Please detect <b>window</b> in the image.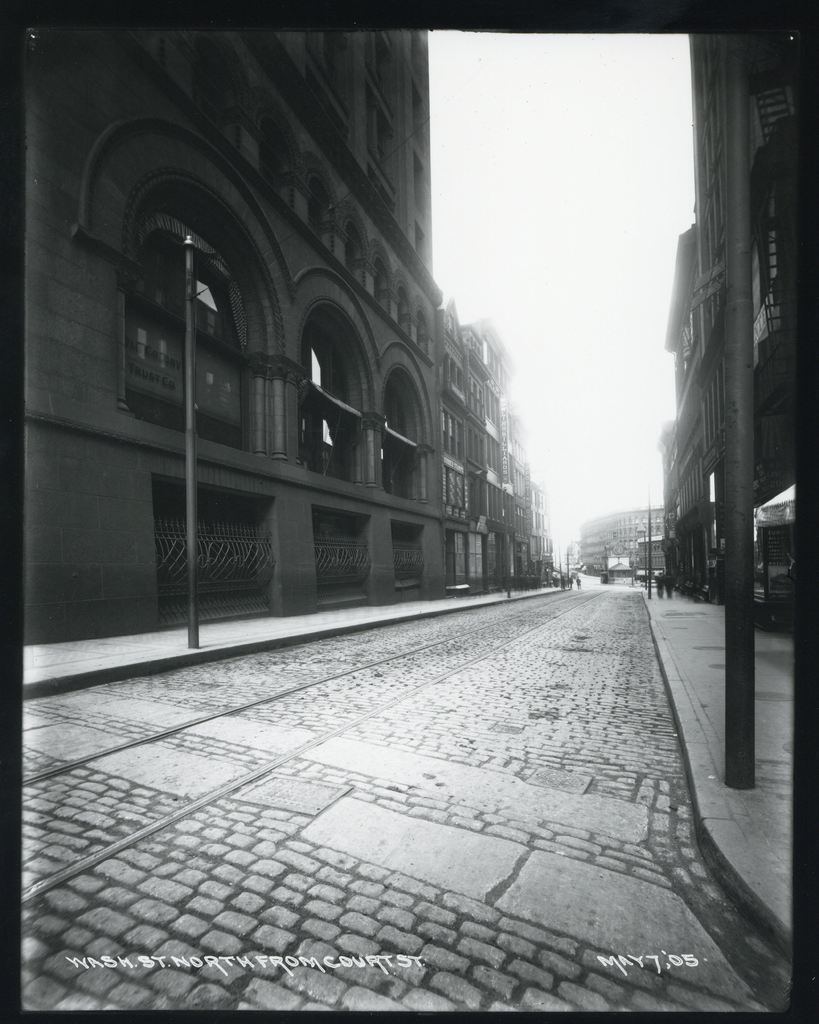
155 480 285 614.
